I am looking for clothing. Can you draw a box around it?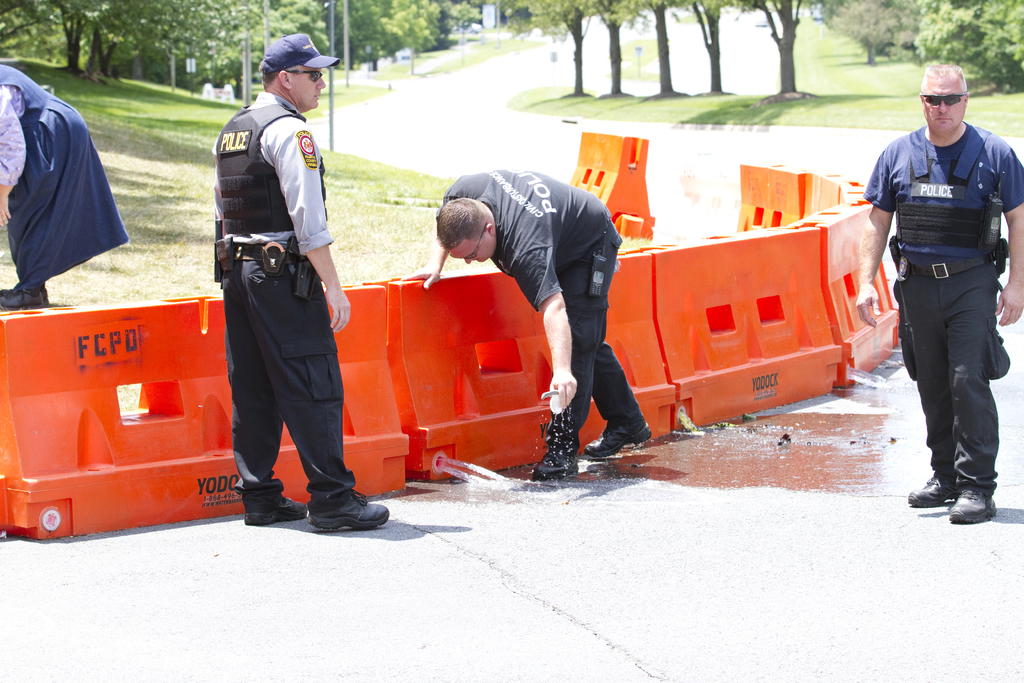
Sure, the bounding box is pyautogui.locateOnScreen(875, 56, 1023, 502).
